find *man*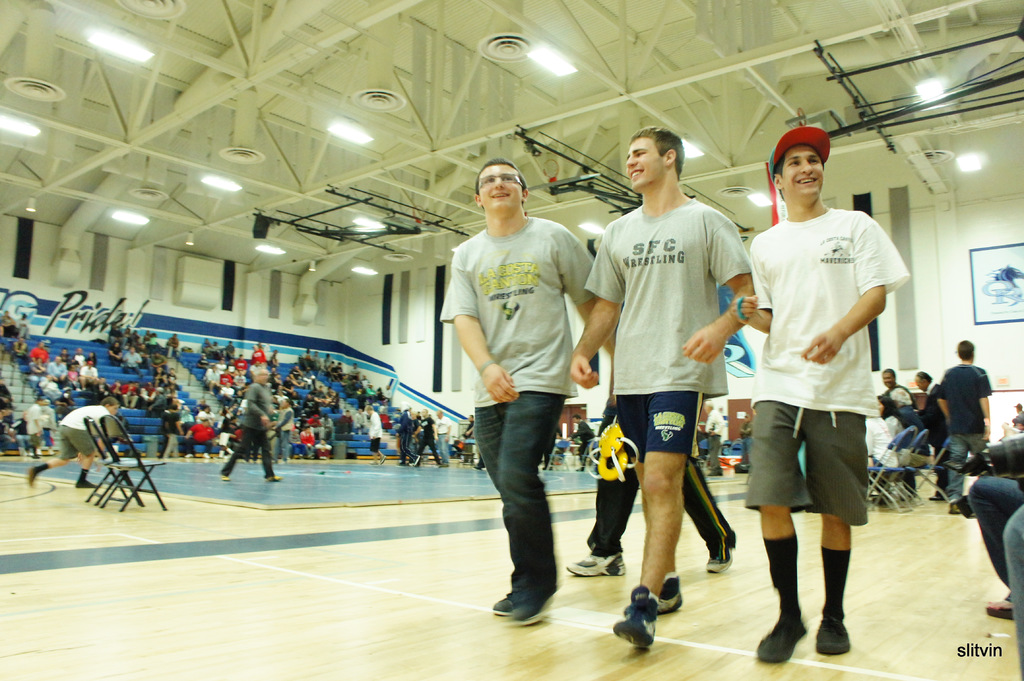
rect(24, 396, 44, 463)
